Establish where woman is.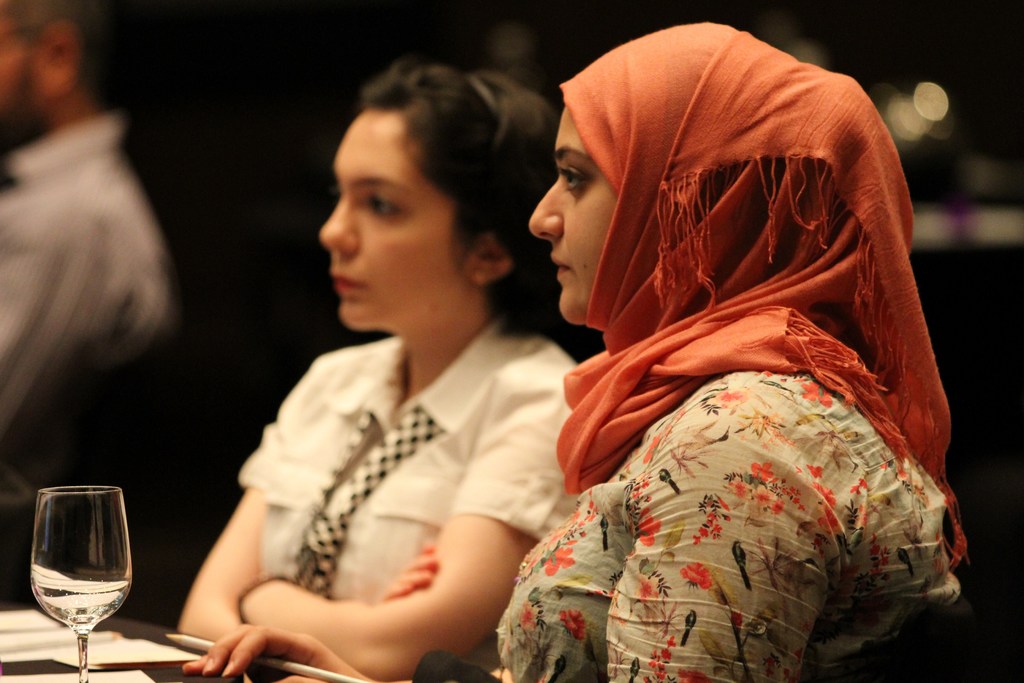
Established at [182, 21, 976, 682].
